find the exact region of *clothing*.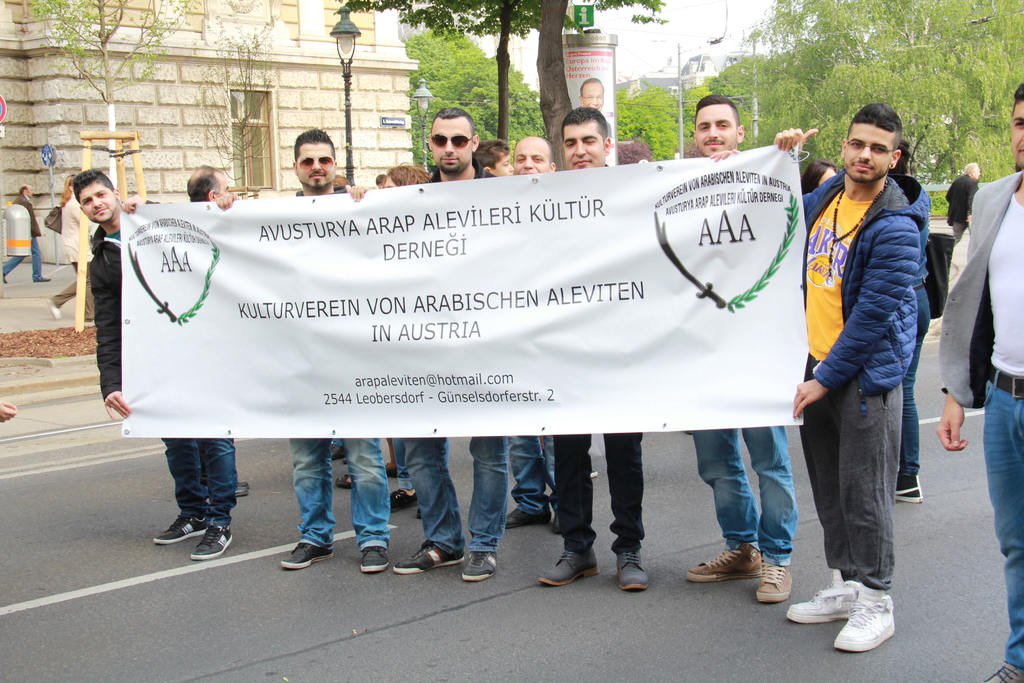
Exact region: rect(900, 233, 927, 474).
